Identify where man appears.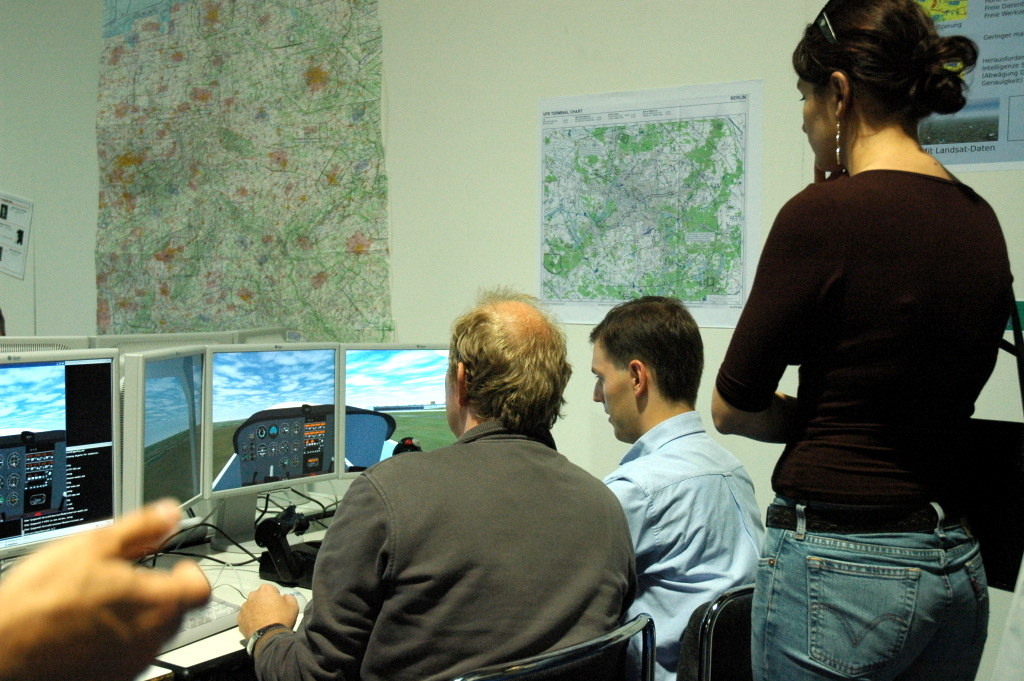
Appears at {"left": 550, "top": 295, "right": 782, "bottom": 668}.
